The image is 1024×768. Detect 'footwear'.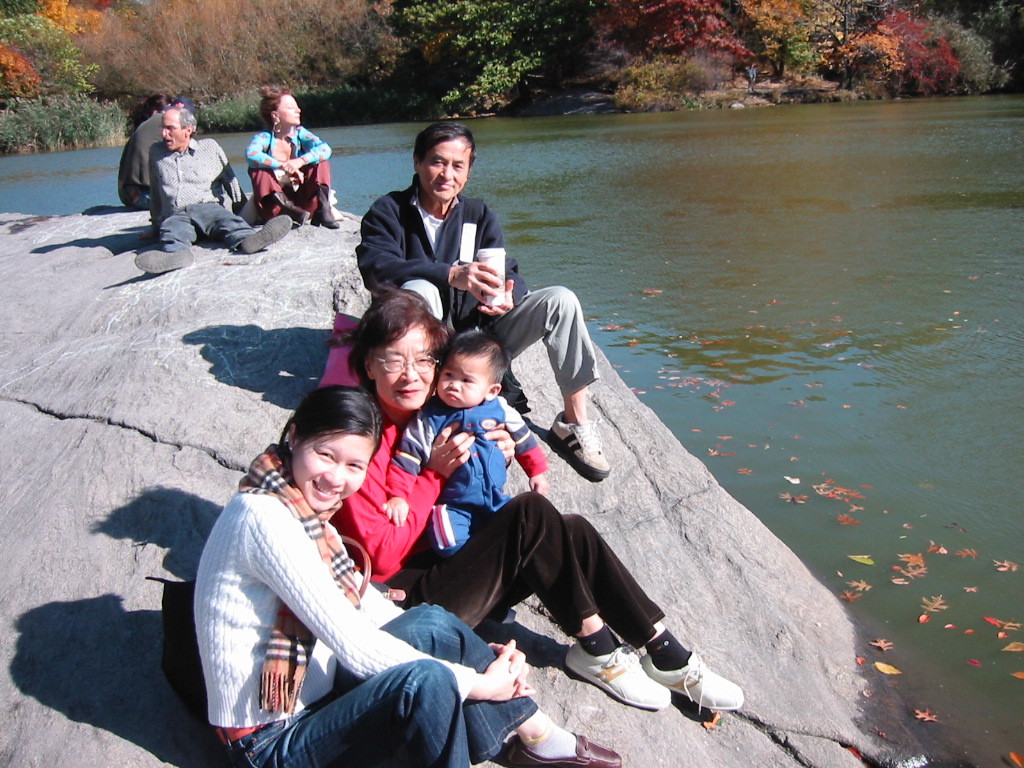
Detection: box=[281, 189, 314, 228].
